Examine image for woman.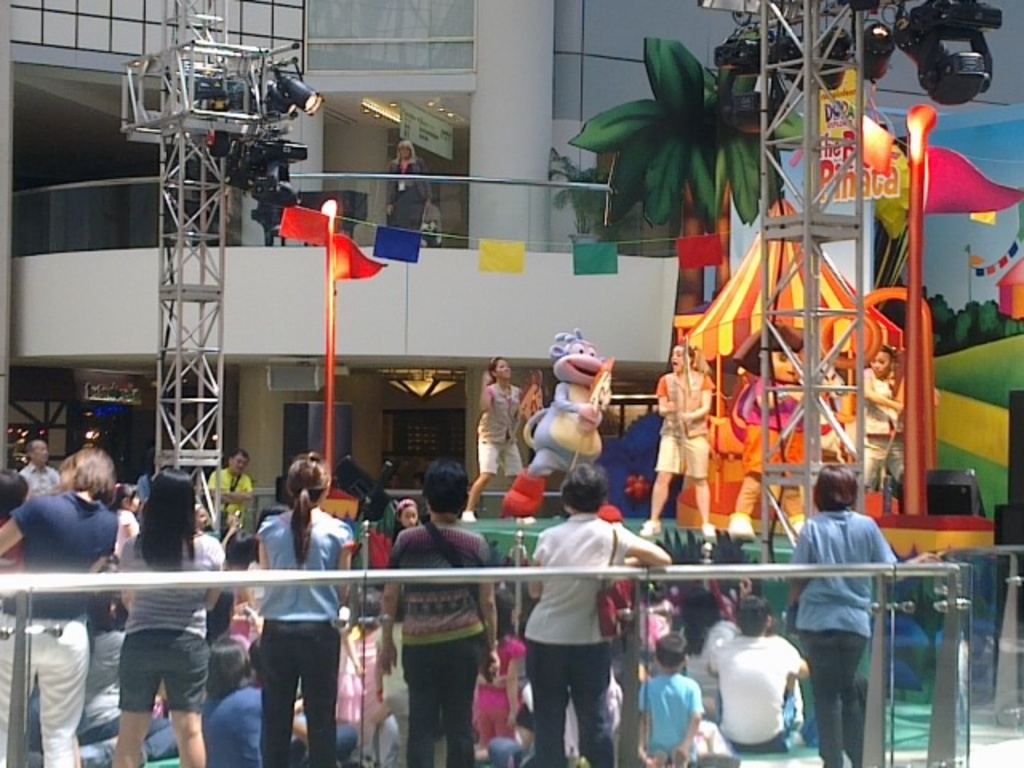
Examination result: Rect(784, 462, 941, 766).
